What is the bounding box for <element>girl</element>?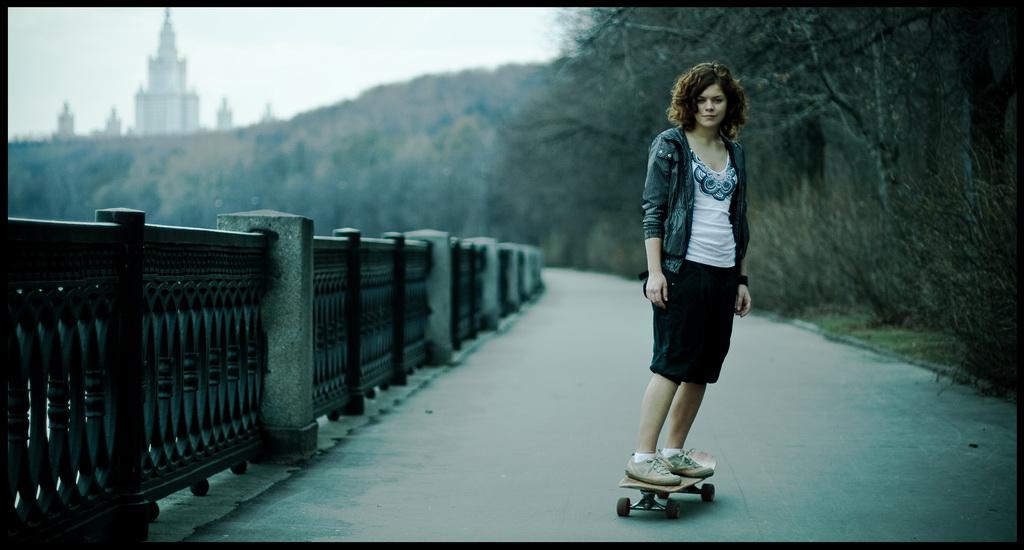
select_region(625, 64, 751, 482).
